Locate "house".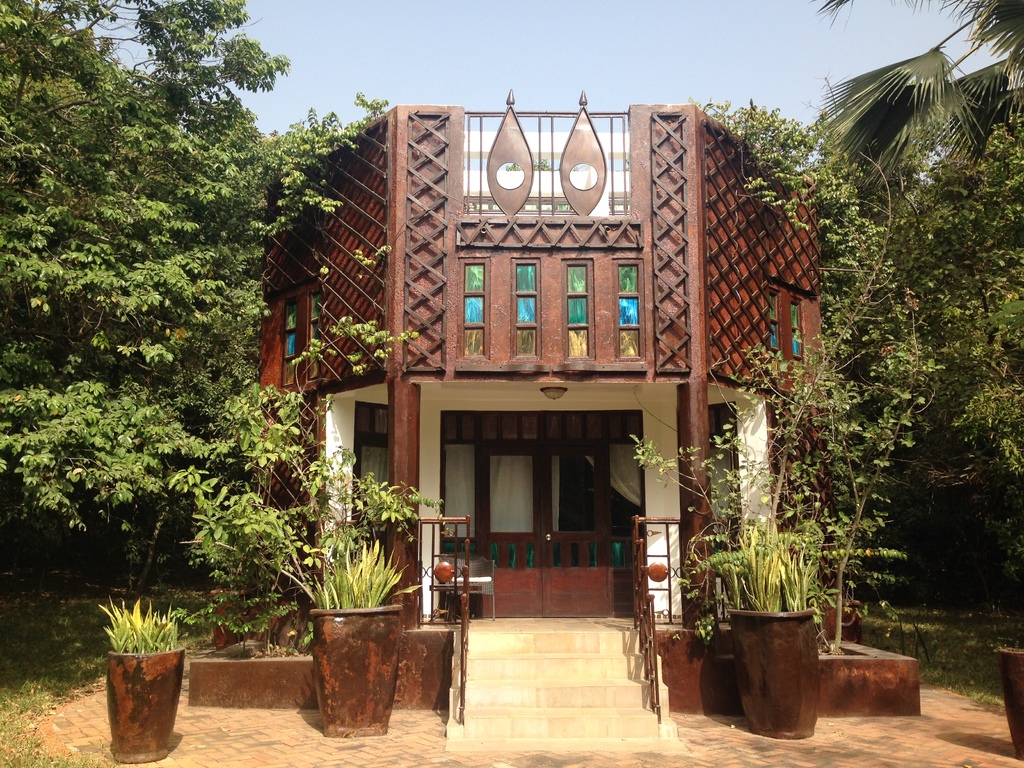
Bounding box: crop(180, 87, 928, 746).
